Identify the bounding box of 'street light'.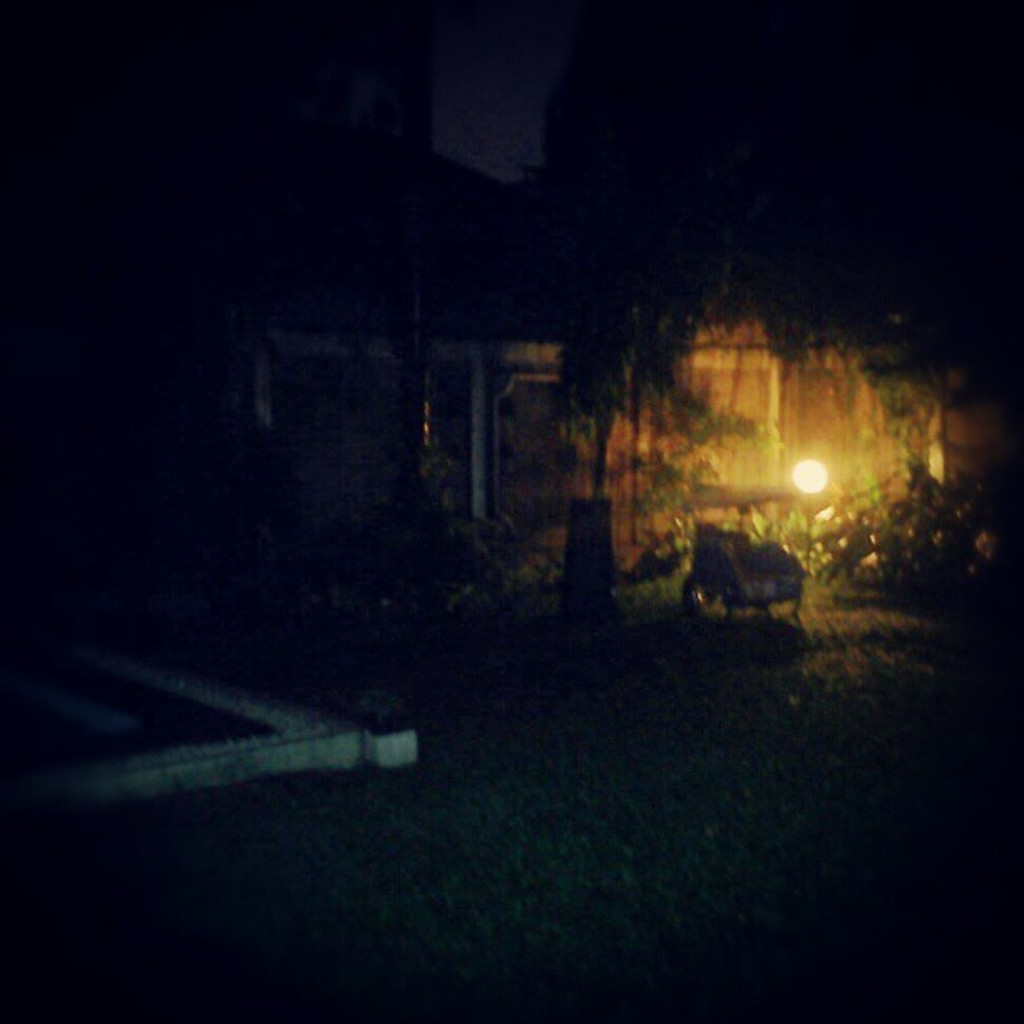
BBox(788, 448, 840, 632).
